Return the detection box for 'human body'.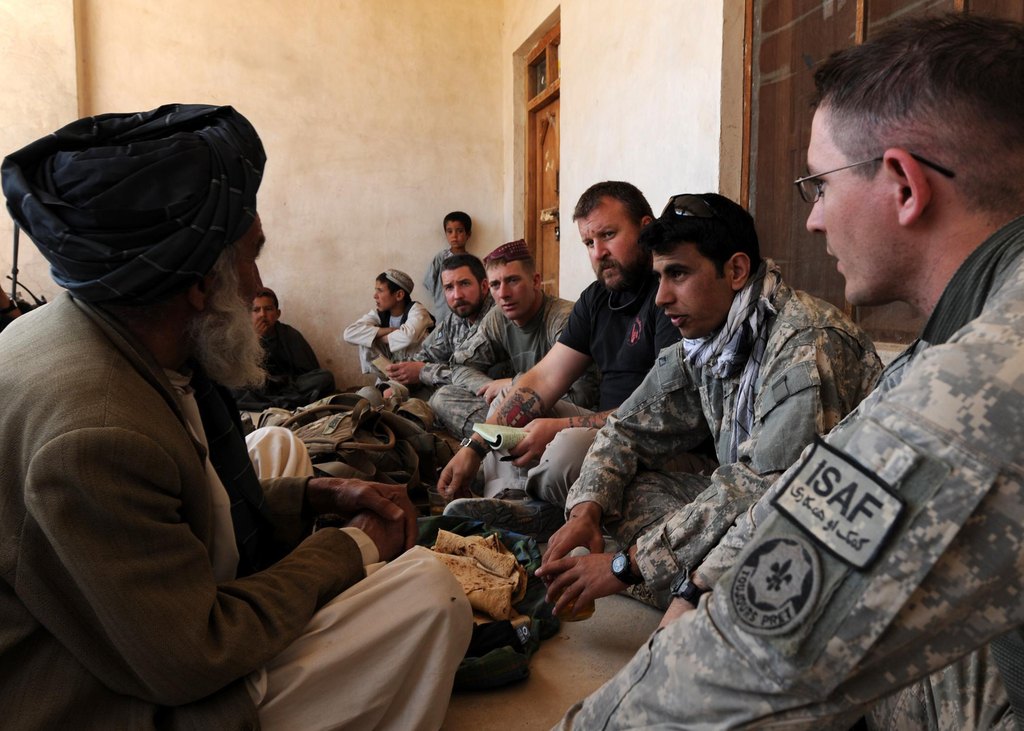
pyautogui.locateOnScreen(1, 284, 477, 730).
